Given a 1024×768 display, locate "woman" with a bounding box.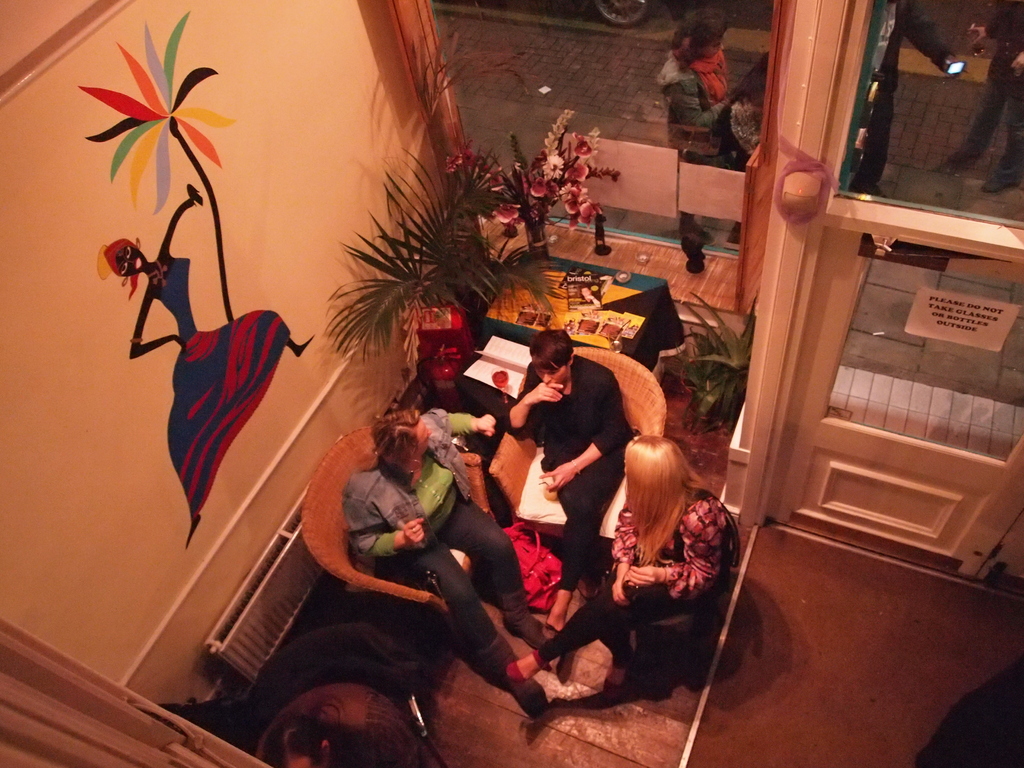
Located: [left=332, top=410, right=552, bottom=675].
